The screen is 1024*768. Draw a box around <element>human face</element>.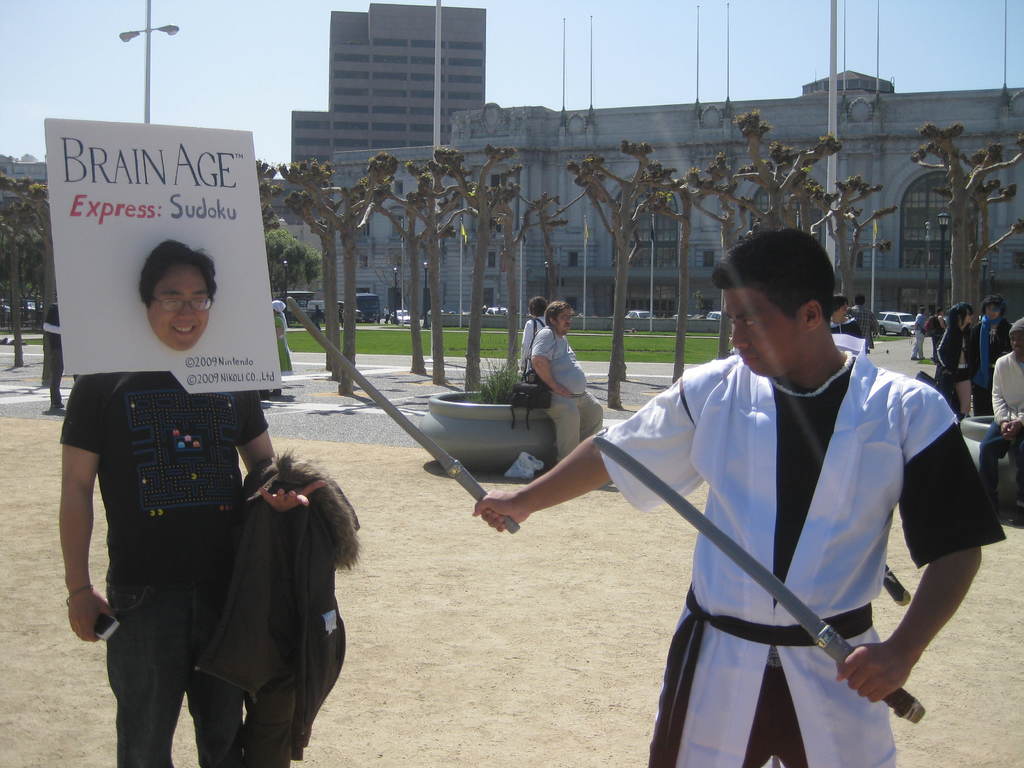
box=[980, 303, 1000, 323].
